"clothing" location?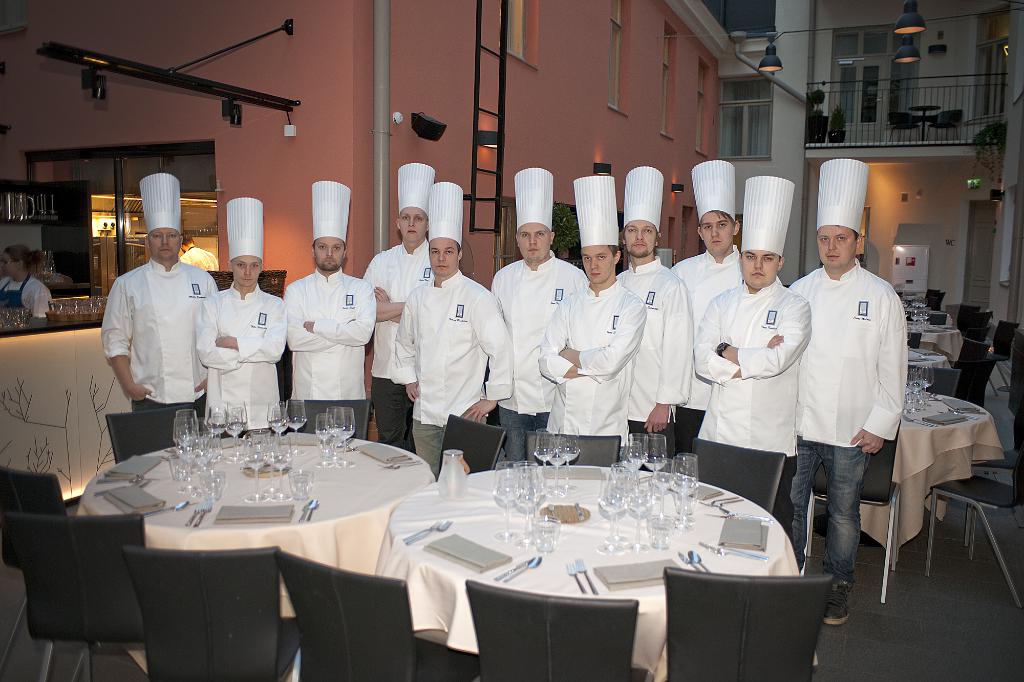
BBox(693, 270, 812, 525)
